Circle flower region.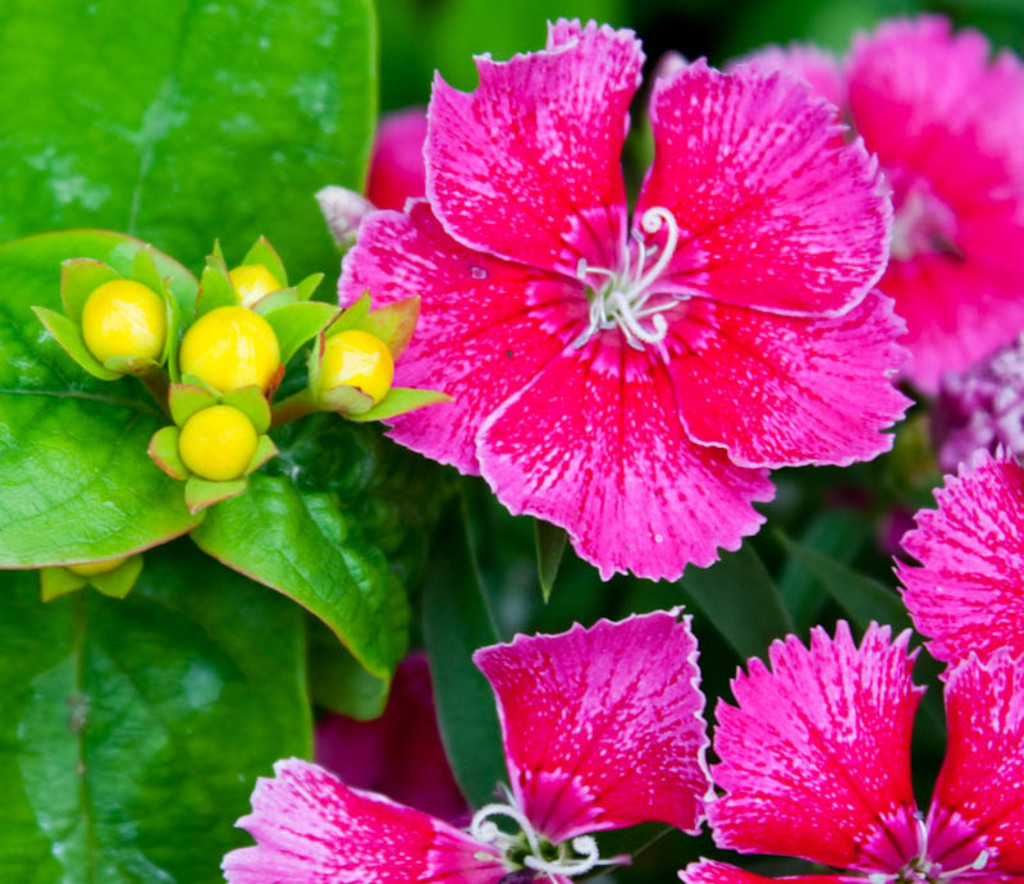
Region: BBox(466, 604, 713, 834).
